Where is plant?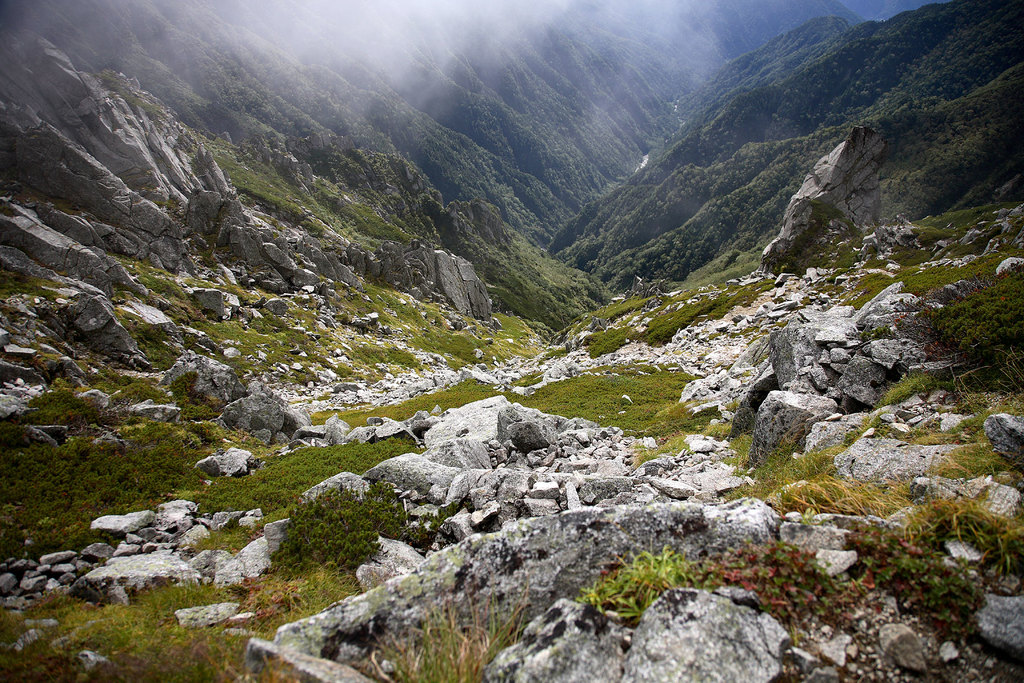
582 551 705 622.
